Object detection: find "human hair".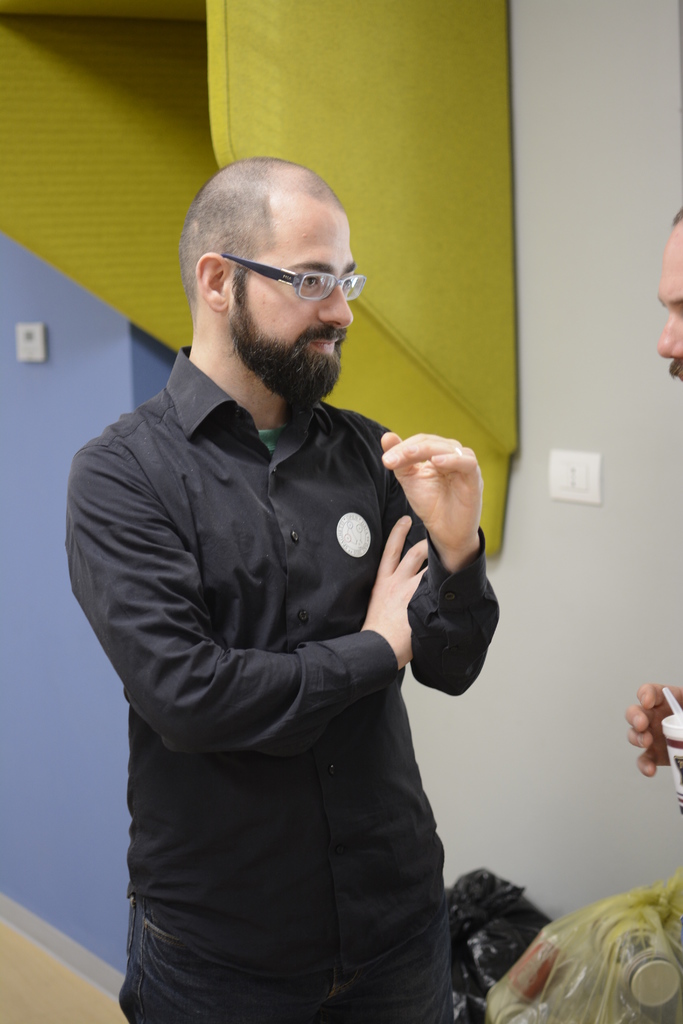
<box>179,153,343,308</box>.
